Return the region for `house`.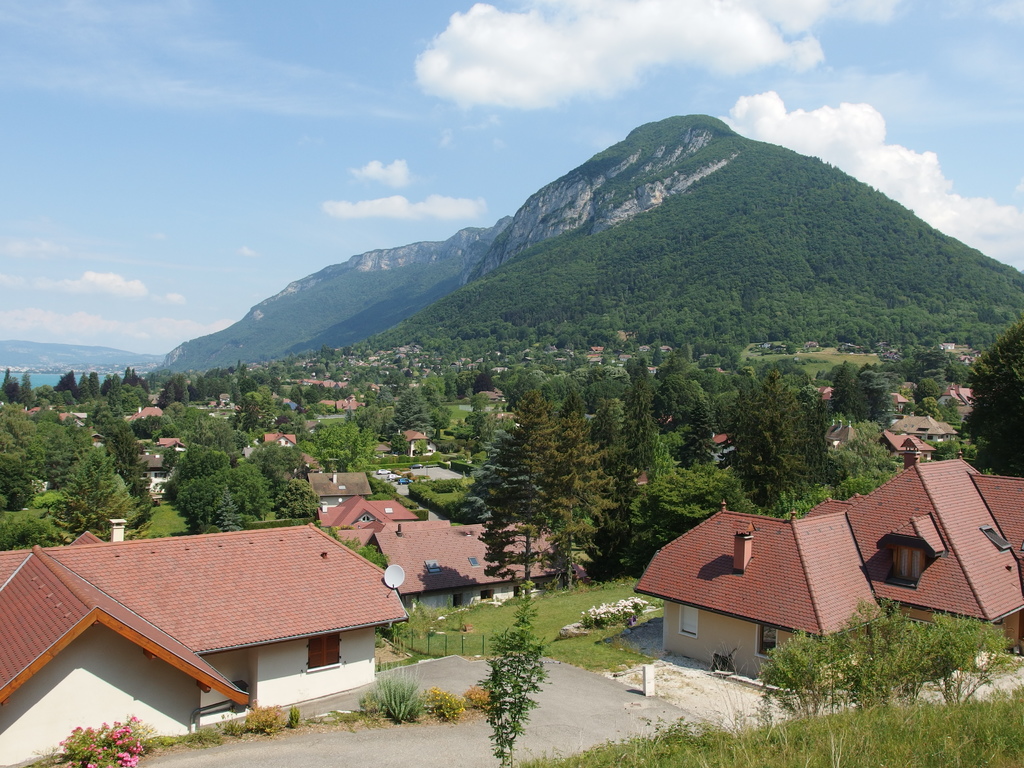
bbox=[130, 404, 173, 424].
